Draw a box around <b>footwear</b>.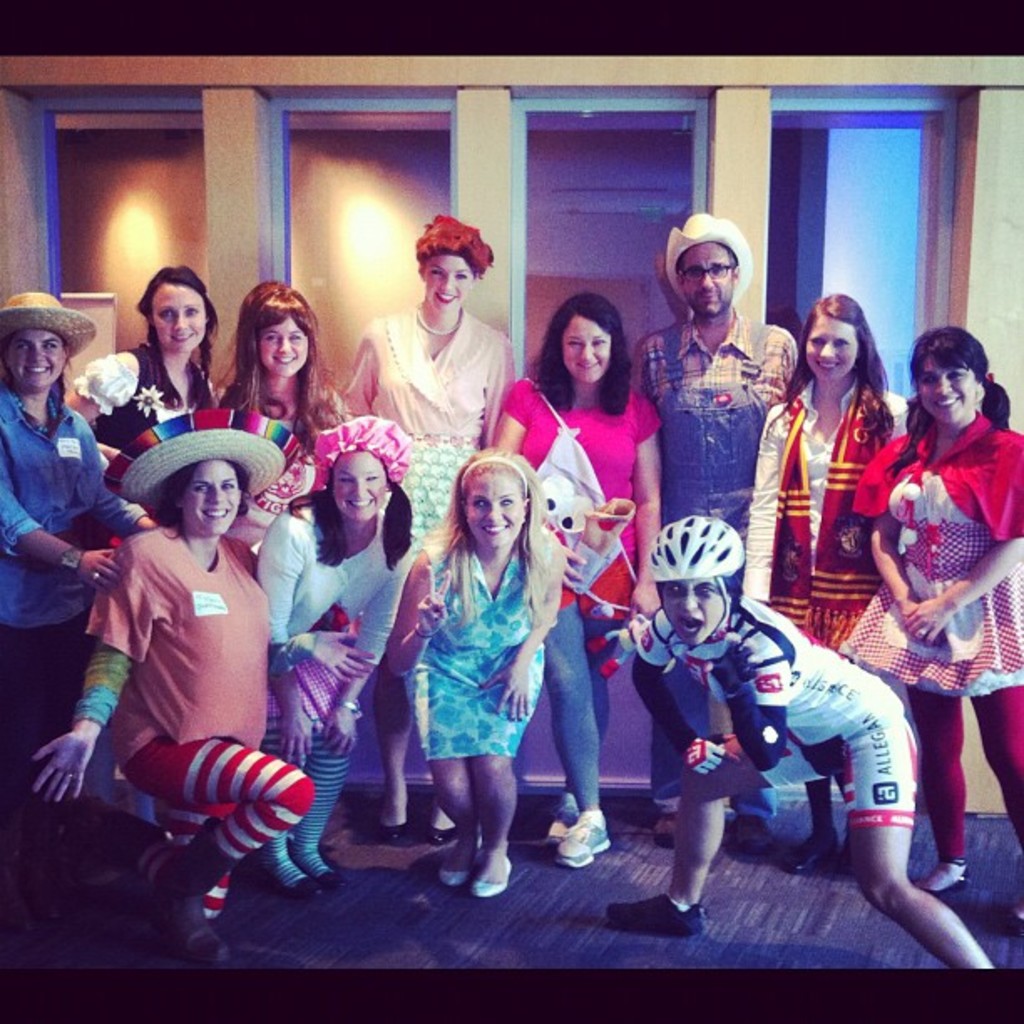
crop(1006, 875, 1022, 919).
